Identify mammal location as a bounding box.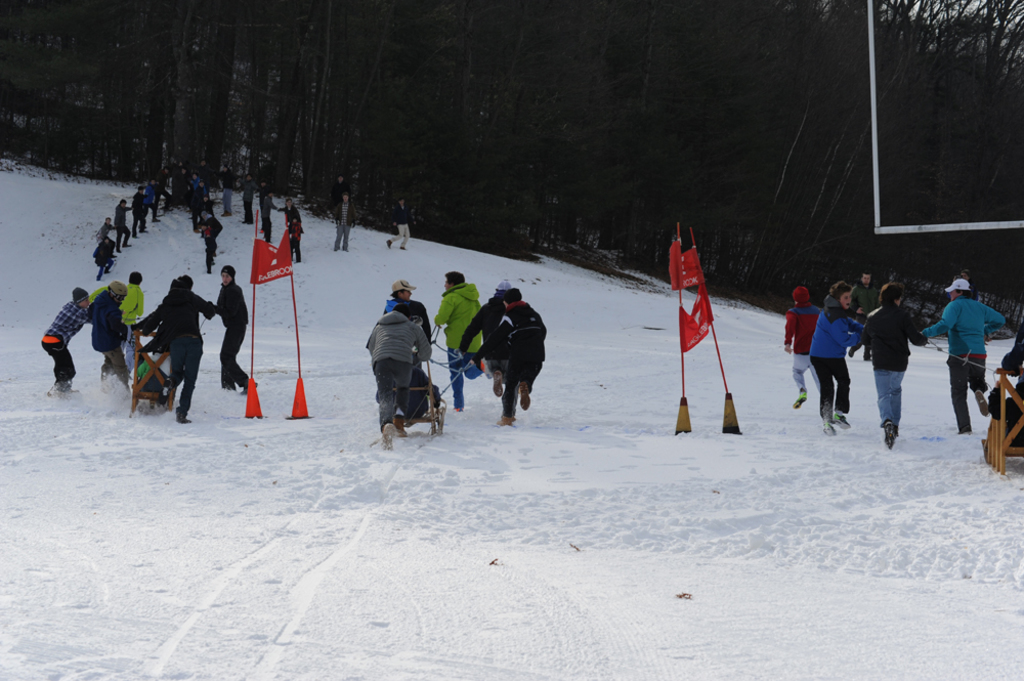
121/272/144/343.
